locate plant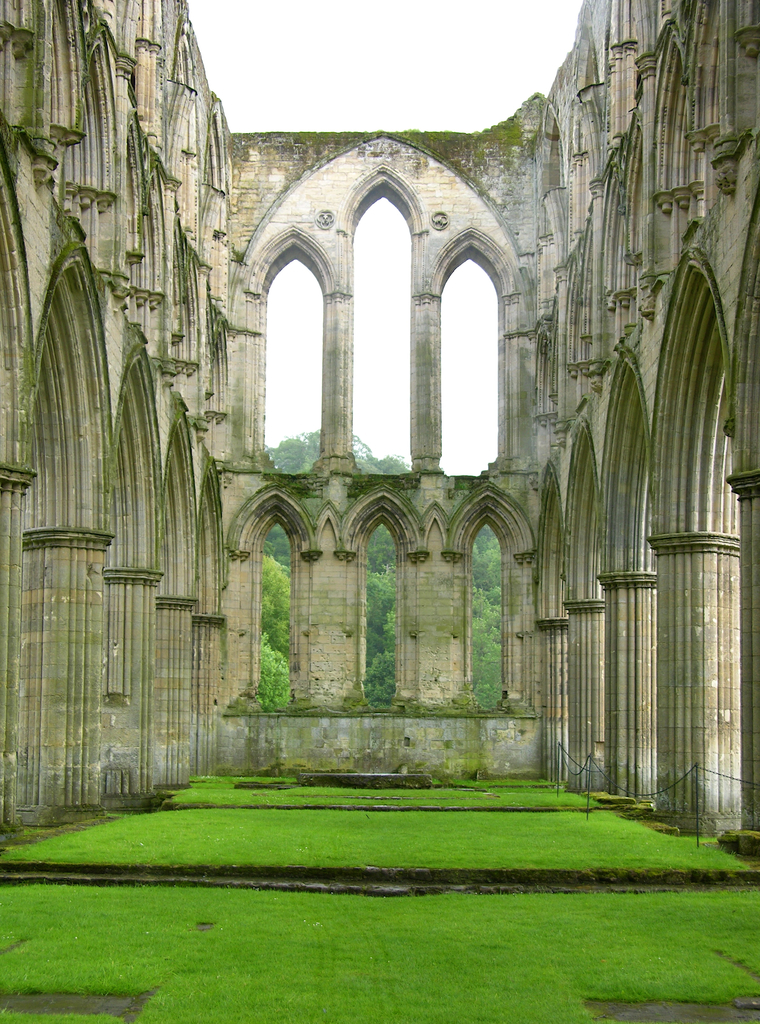
bbox=(280, 698, 338, 715)
